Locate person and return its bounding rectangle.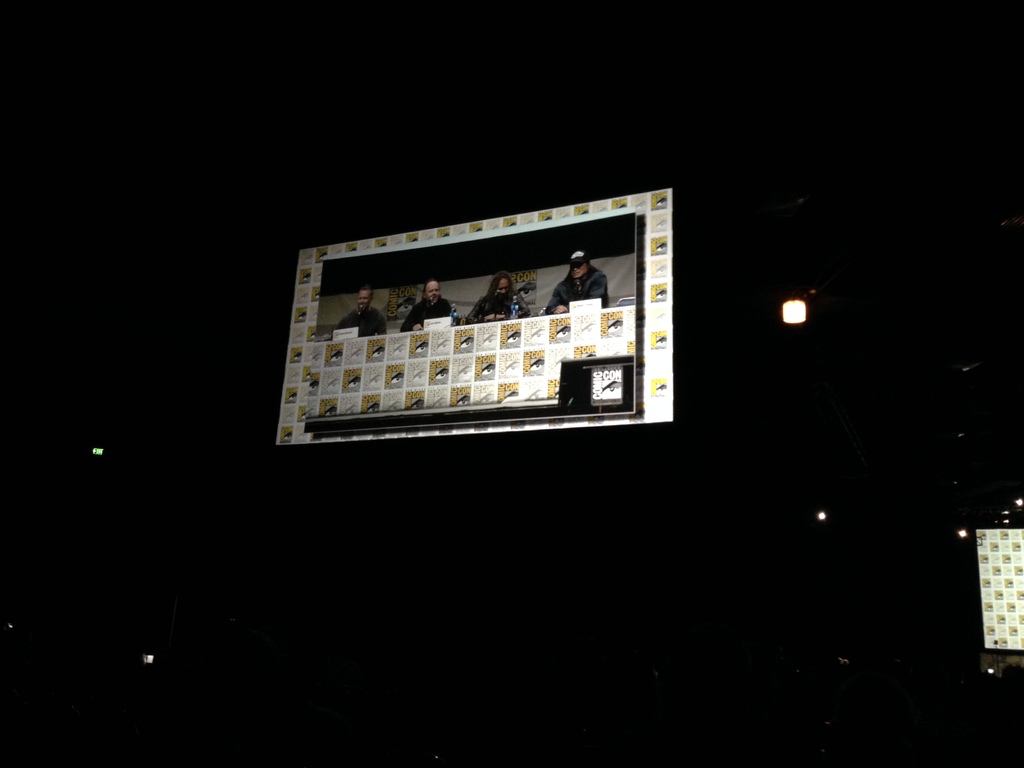
bbox=(326, 289, 394, 342).
